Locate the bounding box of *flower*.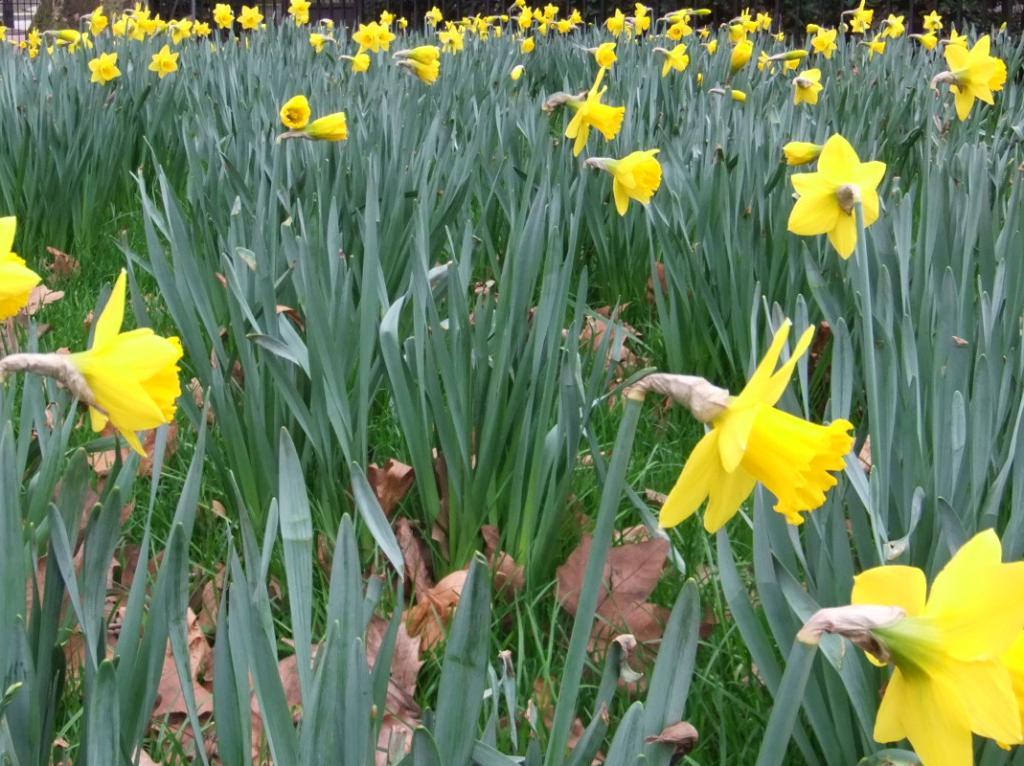
Bounding box: <bbox>844, 527, 1023, 637</bbox>.
